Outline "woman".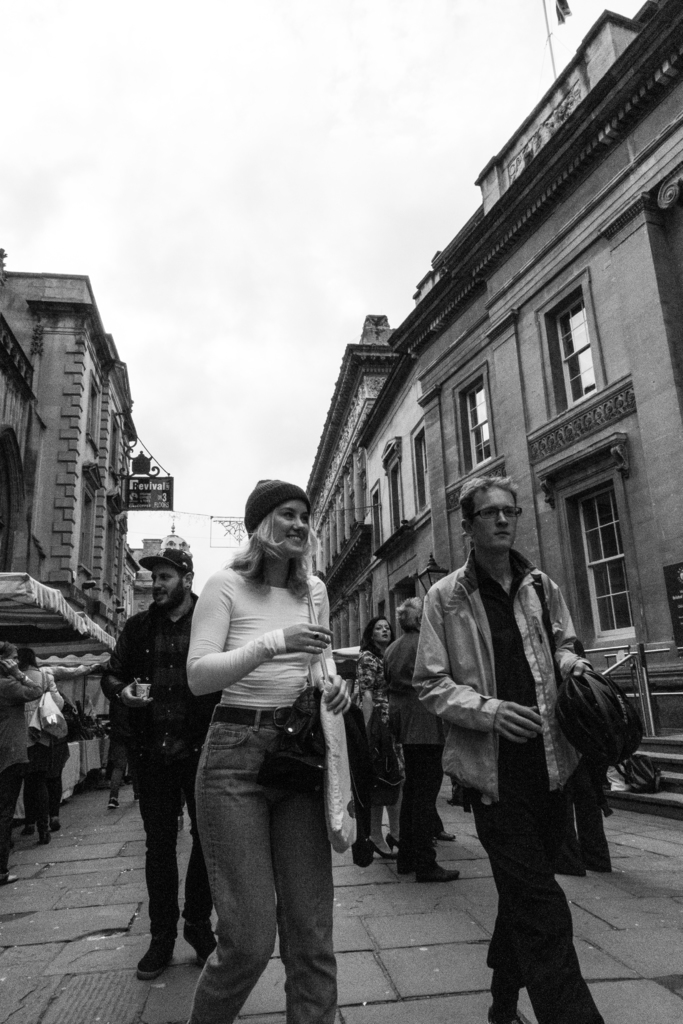
Outline: bbox=(21, 648, 71, 844).
